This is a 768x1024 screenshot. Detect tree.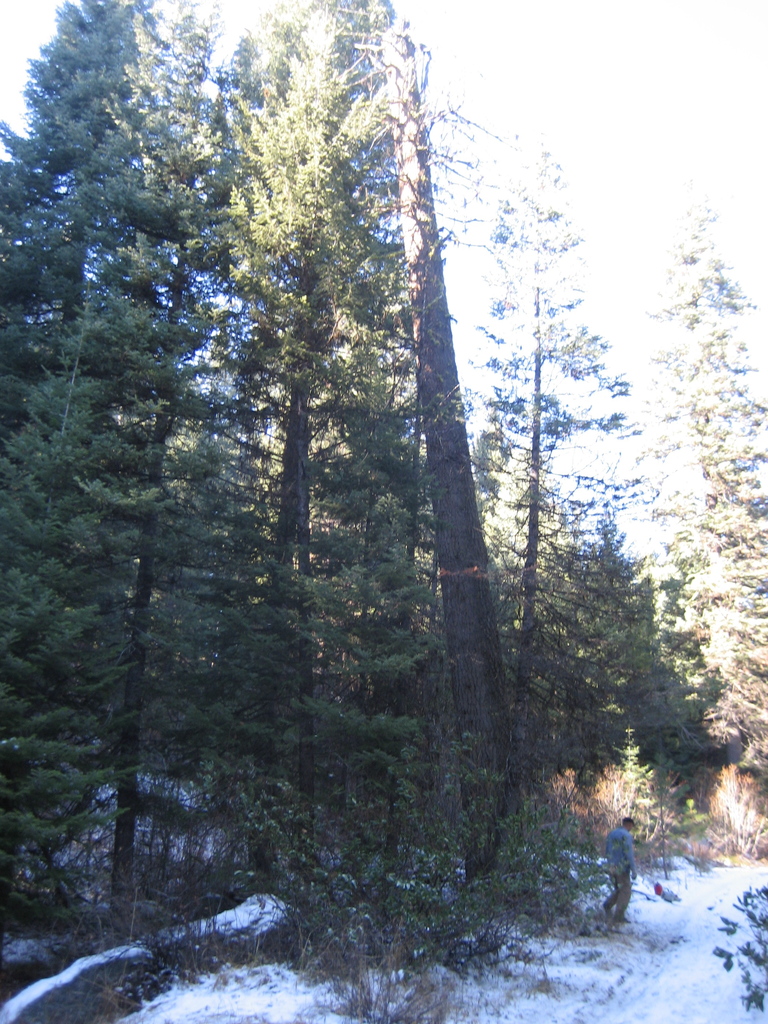
{"left": 642, "top": 186, "right": 767, "bottom": 803}.
